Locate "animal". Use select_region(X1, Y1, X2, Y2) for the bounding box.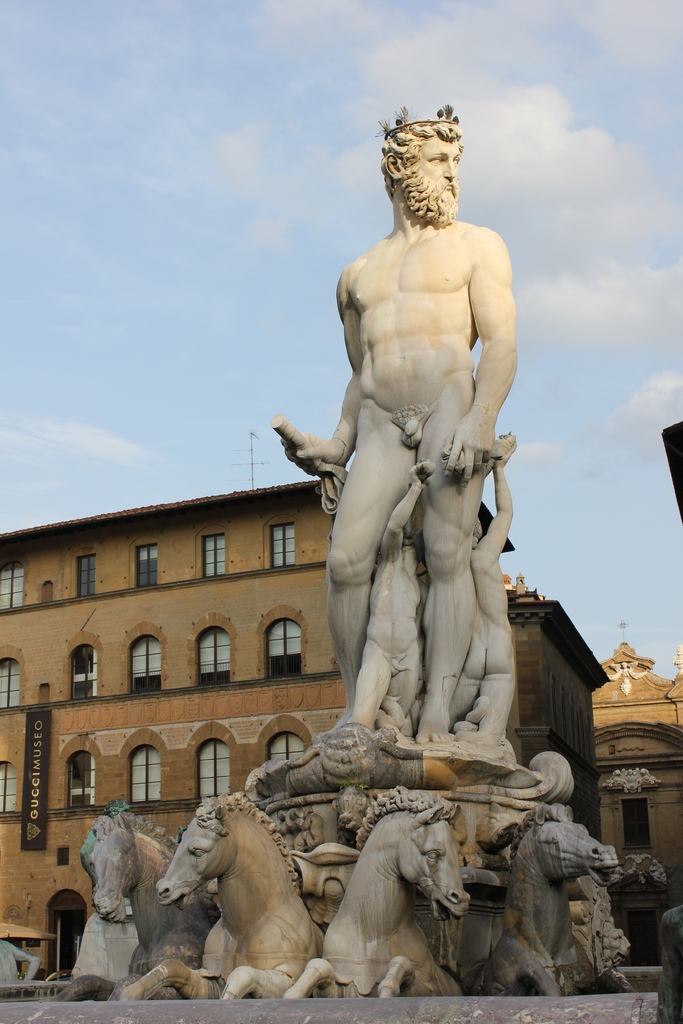
select_region(469, 806, 620, 1004).
